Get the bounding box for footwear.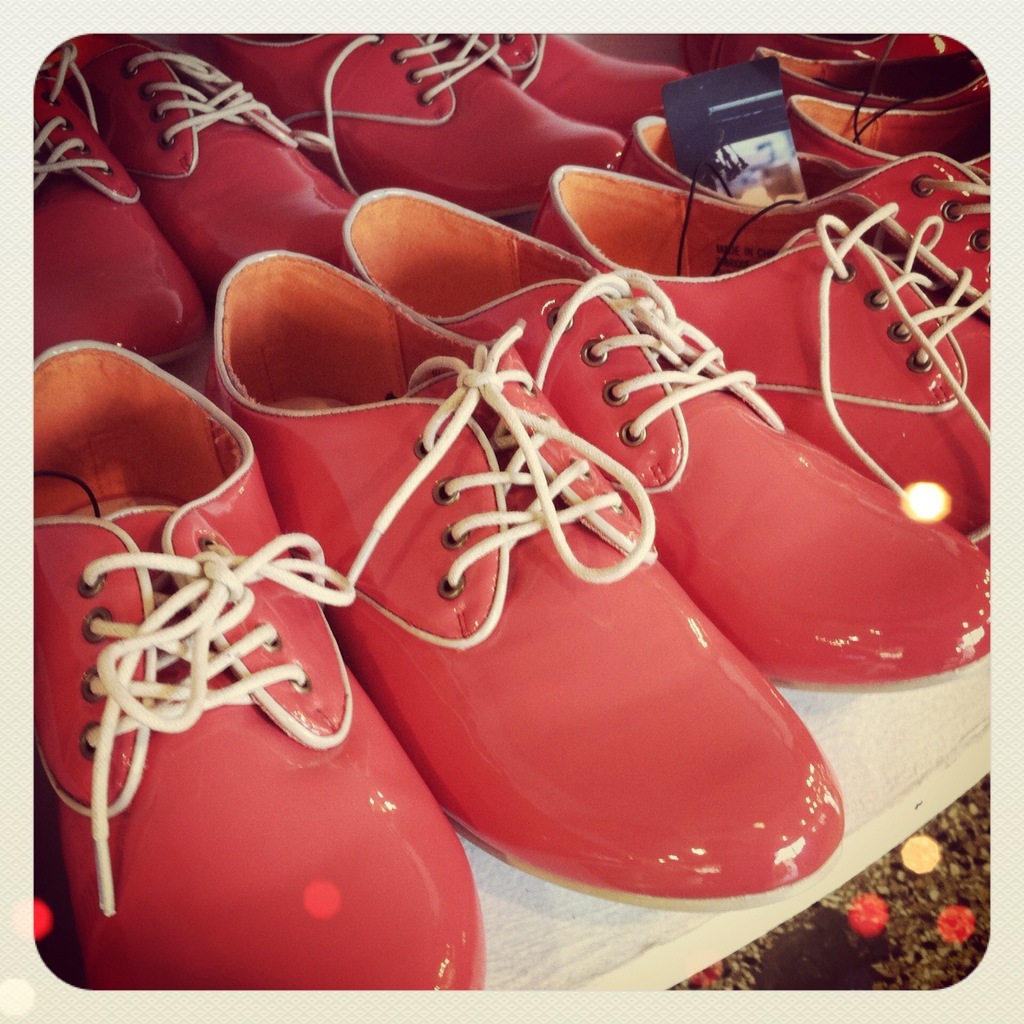
<bbox>31, 336, 487, 989</bbox>.
